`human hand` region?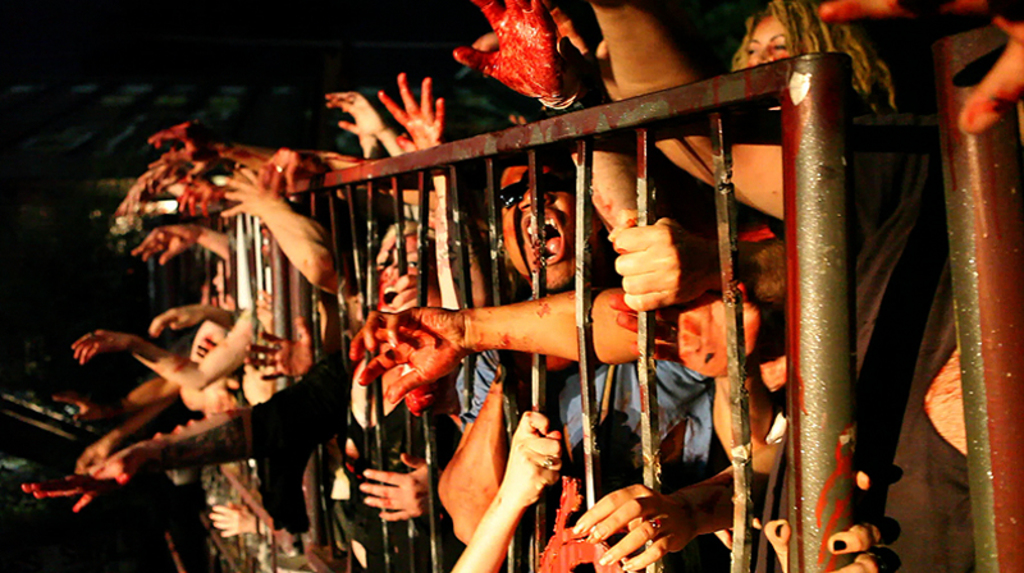
{"left": 47, "top": 393, "right": 113, "bottom": 426}
